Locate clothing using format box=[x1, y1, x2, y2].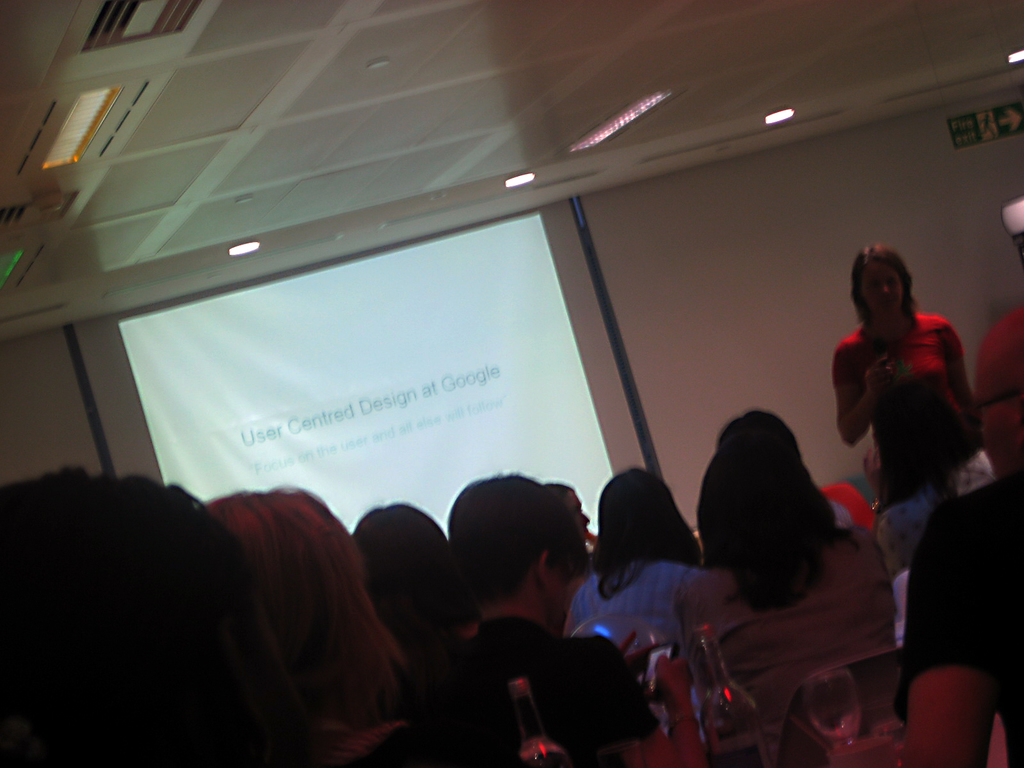
box=[817, 479, 874, 535].
